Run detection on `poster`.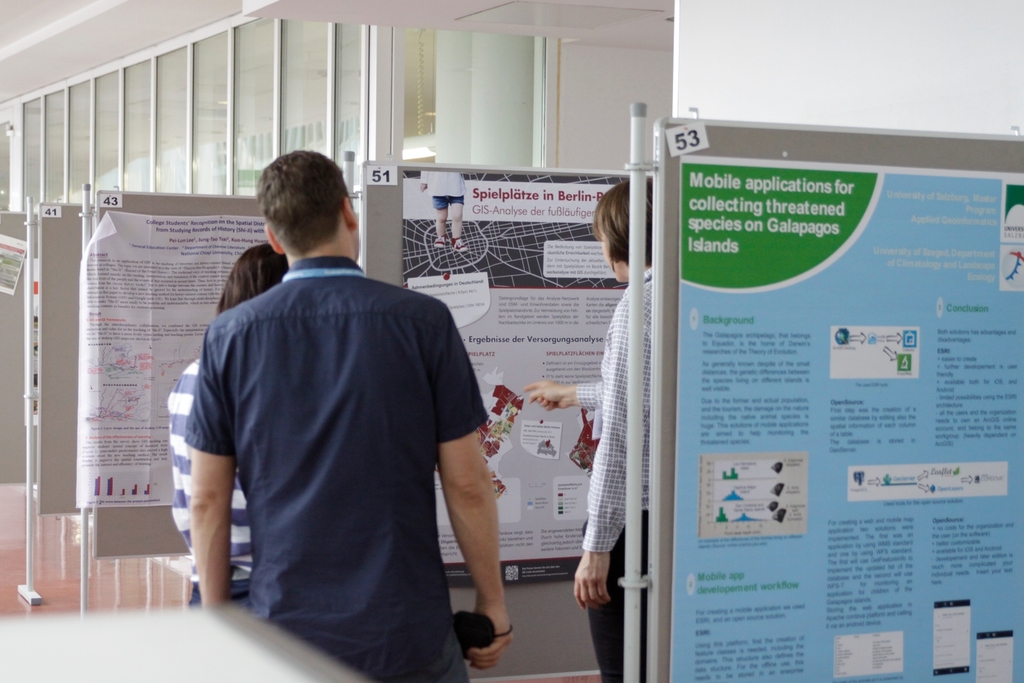
Result: locate(667, 156, 1023, 682).
